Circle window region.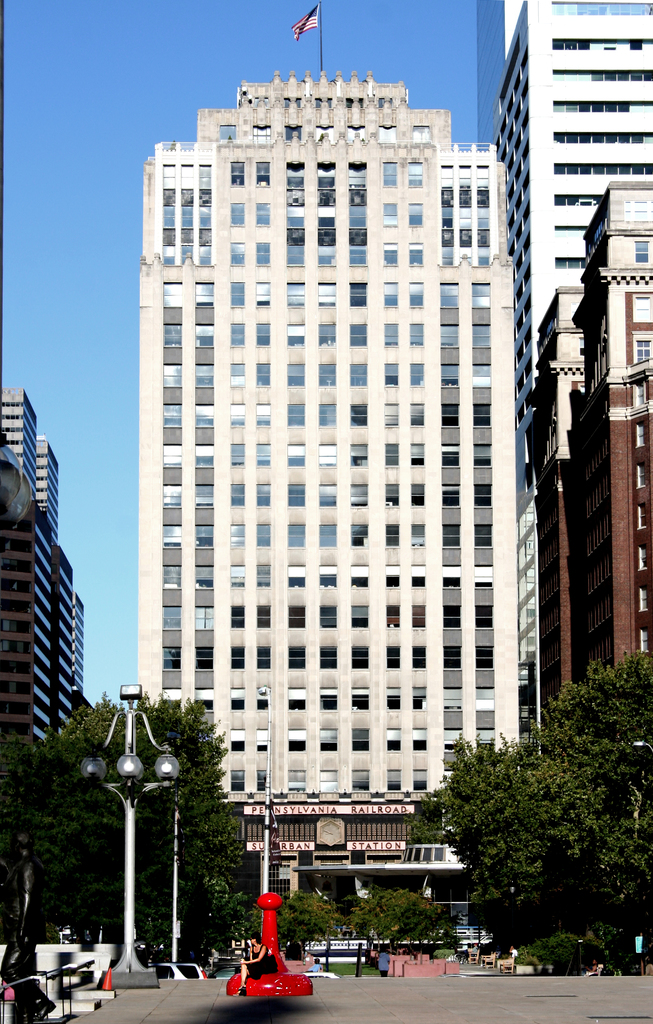
Region: 350, 322, 366, 346.
